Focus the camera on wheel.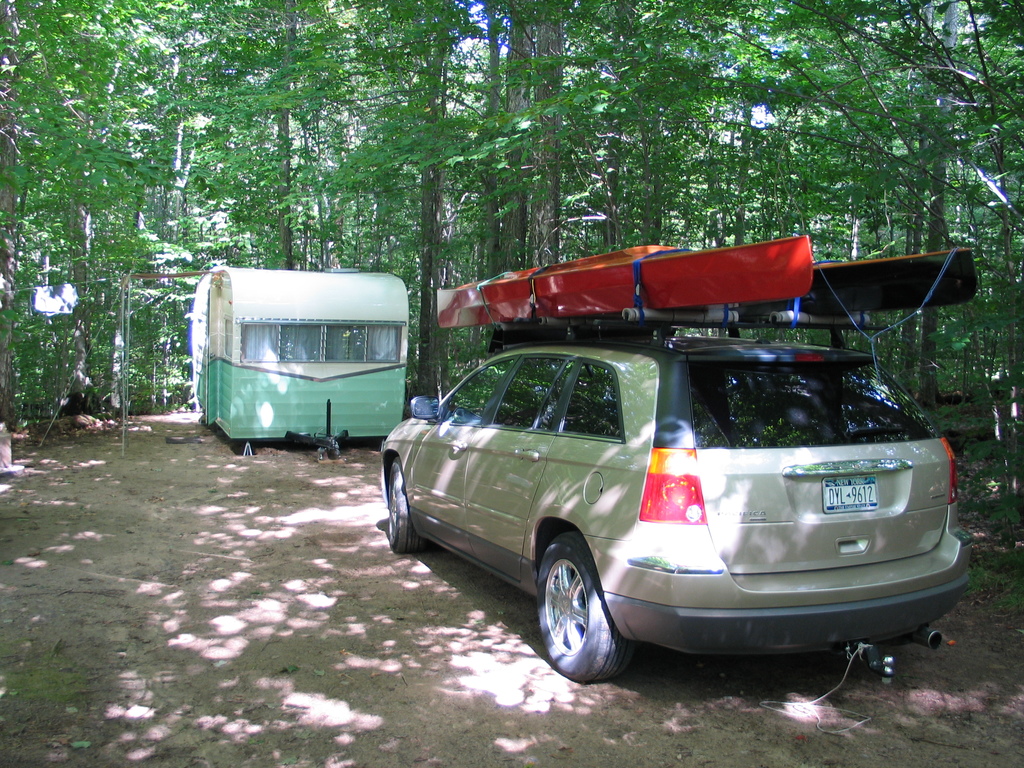
Focus region: select_region(543, 549, 627, 683).
